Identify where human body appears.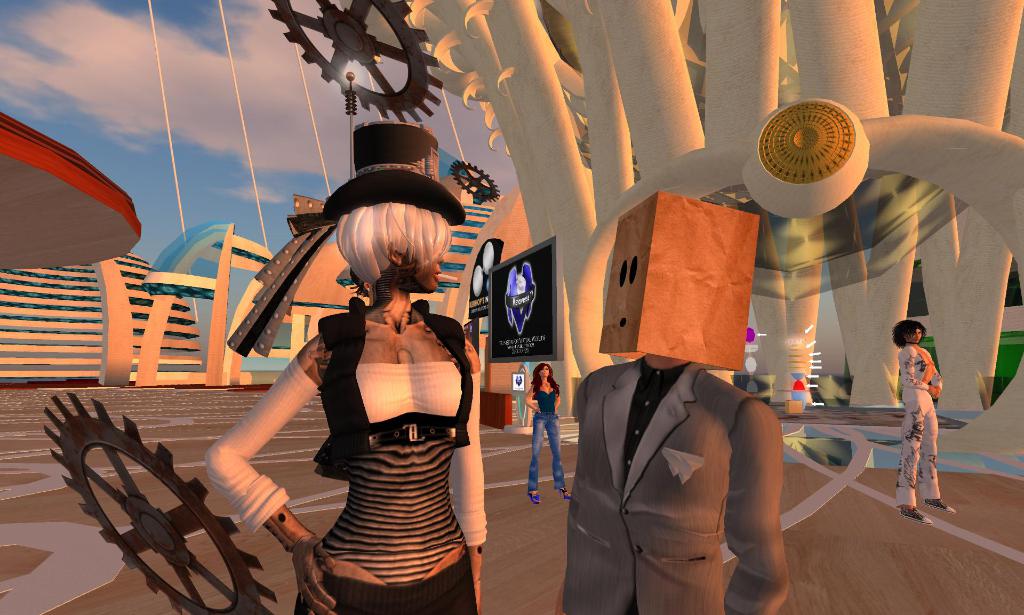
Appears at 895:314:965:524.
